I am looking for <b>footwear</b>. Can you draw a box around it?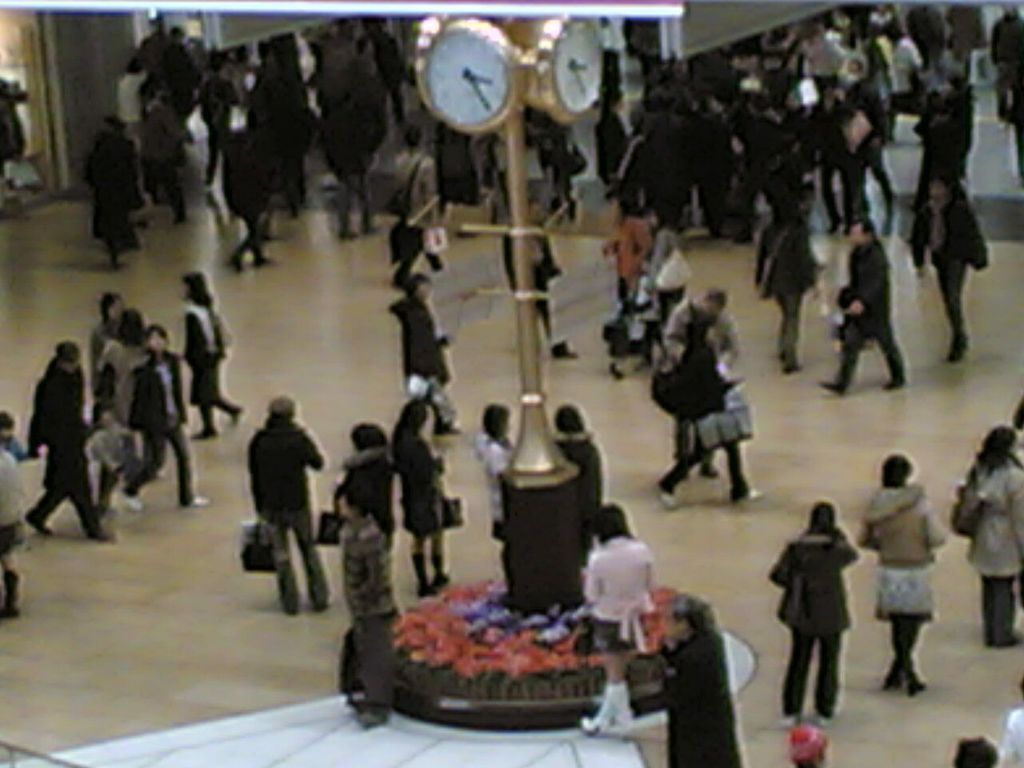
Sure, the bounding box is region(24, 514, 54, 534).
